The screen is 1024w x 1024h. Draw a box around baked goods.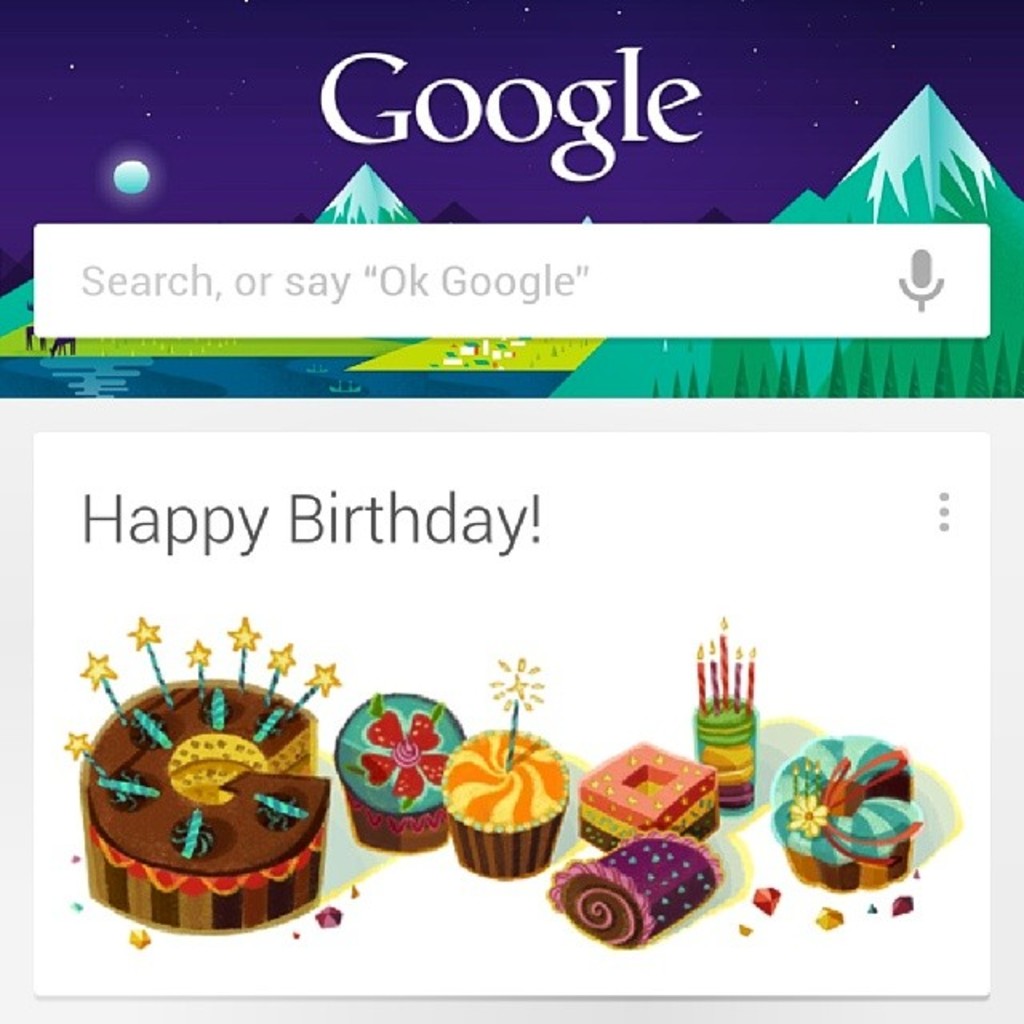
select_region(776, 736, 922, 893).
